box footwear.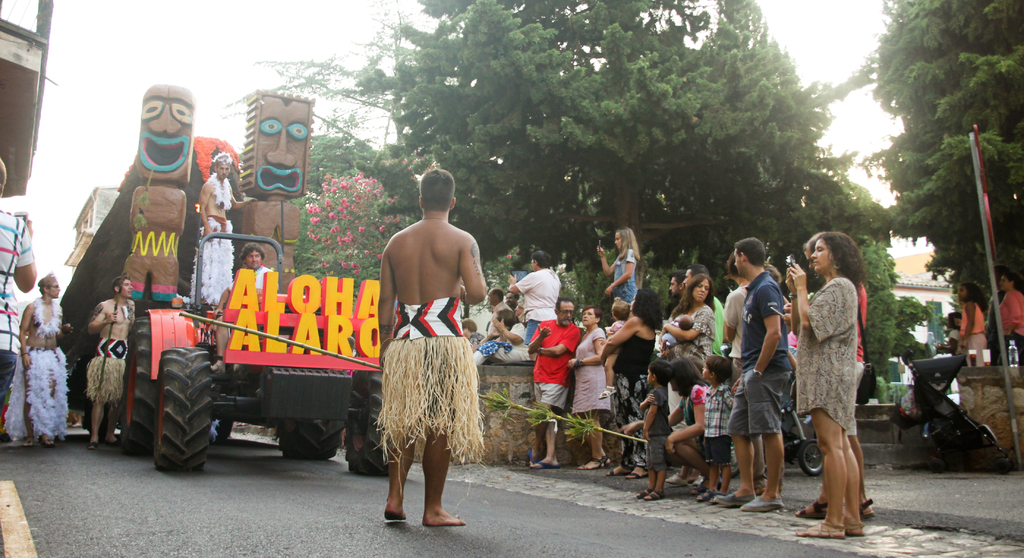
l=796, t=530, r=851, b=539.
